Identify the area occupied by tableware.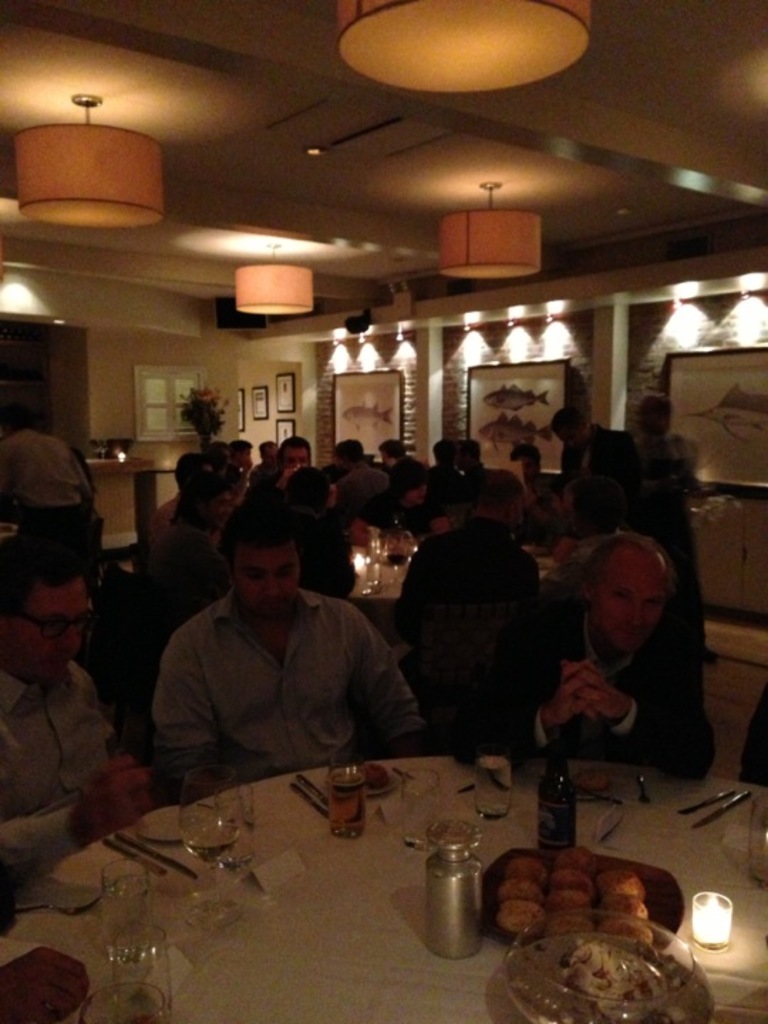
Area: locate(192, 767, 260, 927).
